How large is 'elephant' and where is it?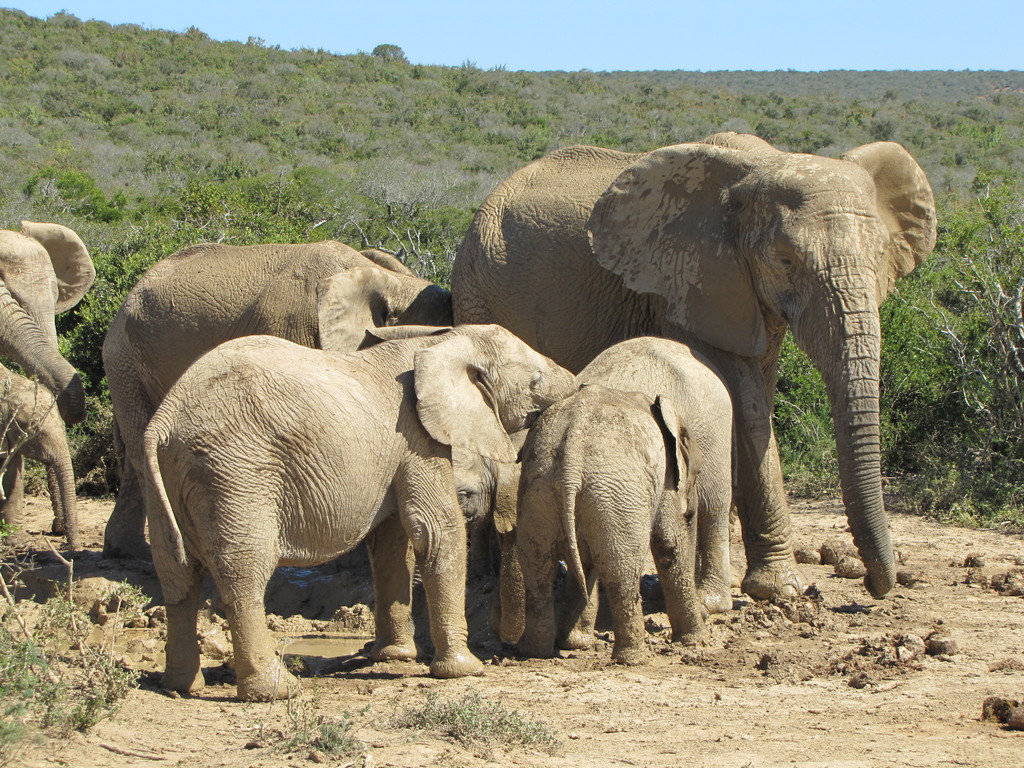
Bounding box: (left=472, top=135, right=957, bottom=602).
